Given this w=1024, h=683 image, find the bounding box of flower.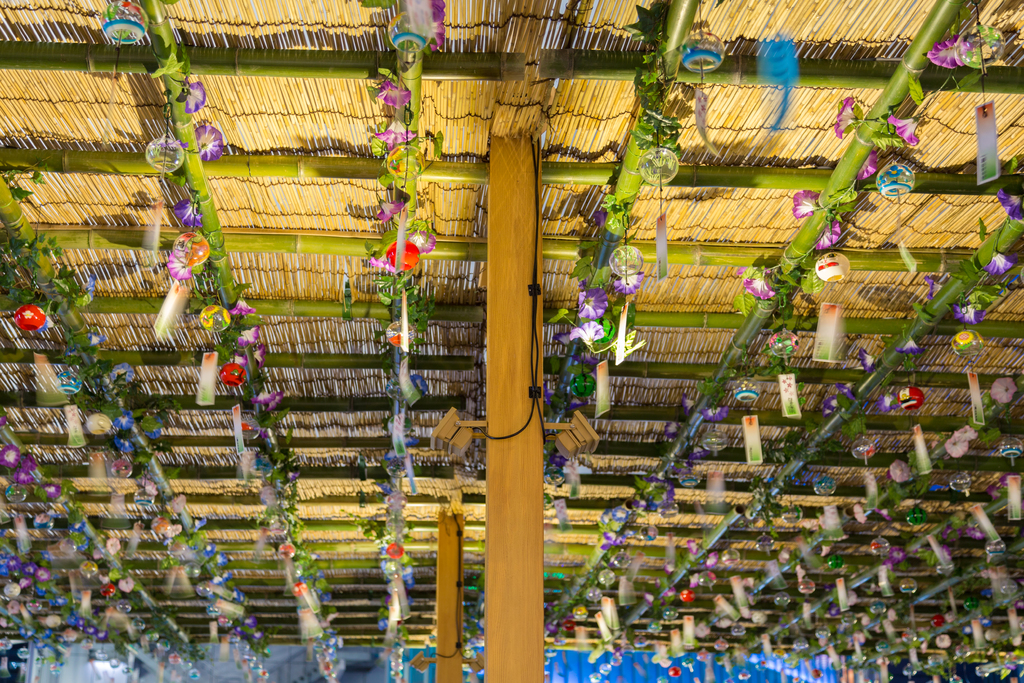
[943, 527, 959, 544].
